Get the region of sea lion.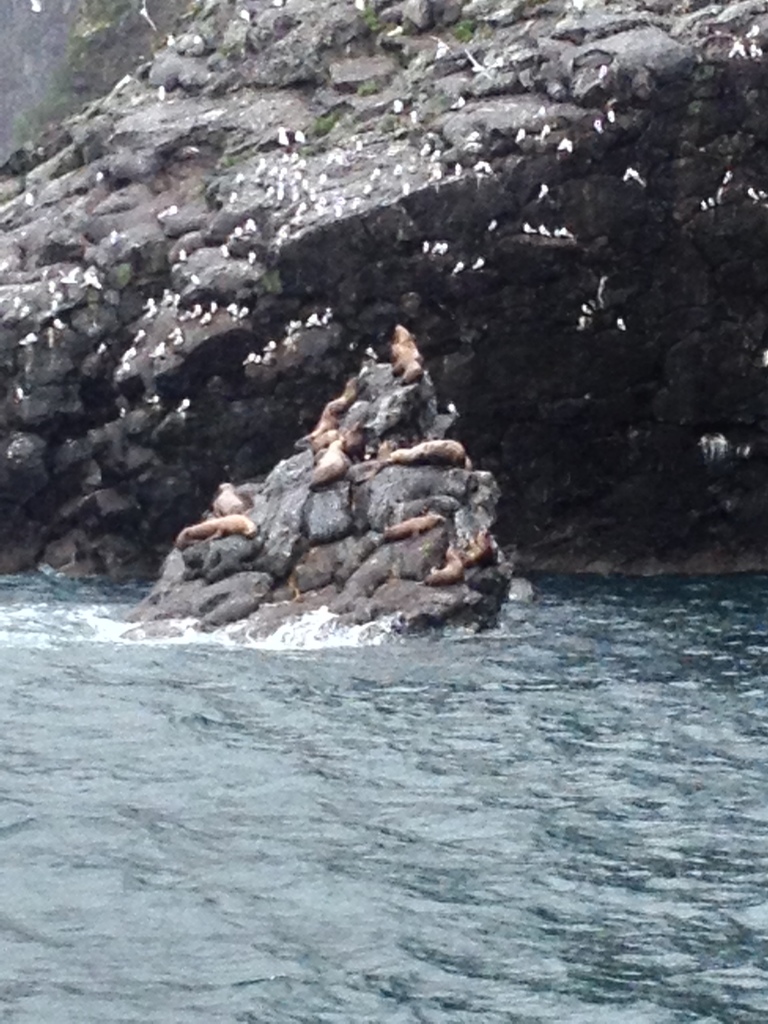
<bbox>214, 484, 241, 514</bbox>.
